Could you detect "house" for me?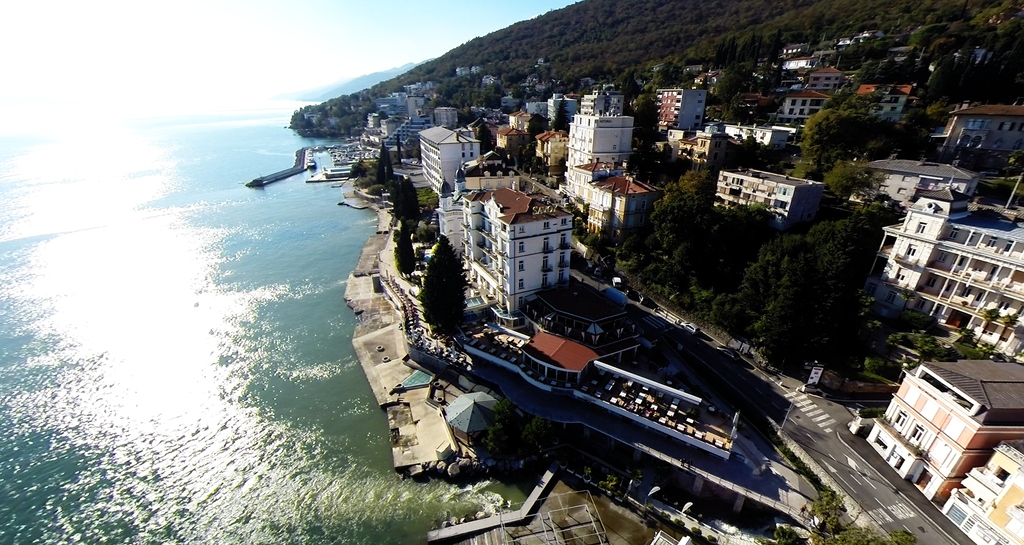
Detection result: (x1=565, y1=159, x2=661, y2=251).
